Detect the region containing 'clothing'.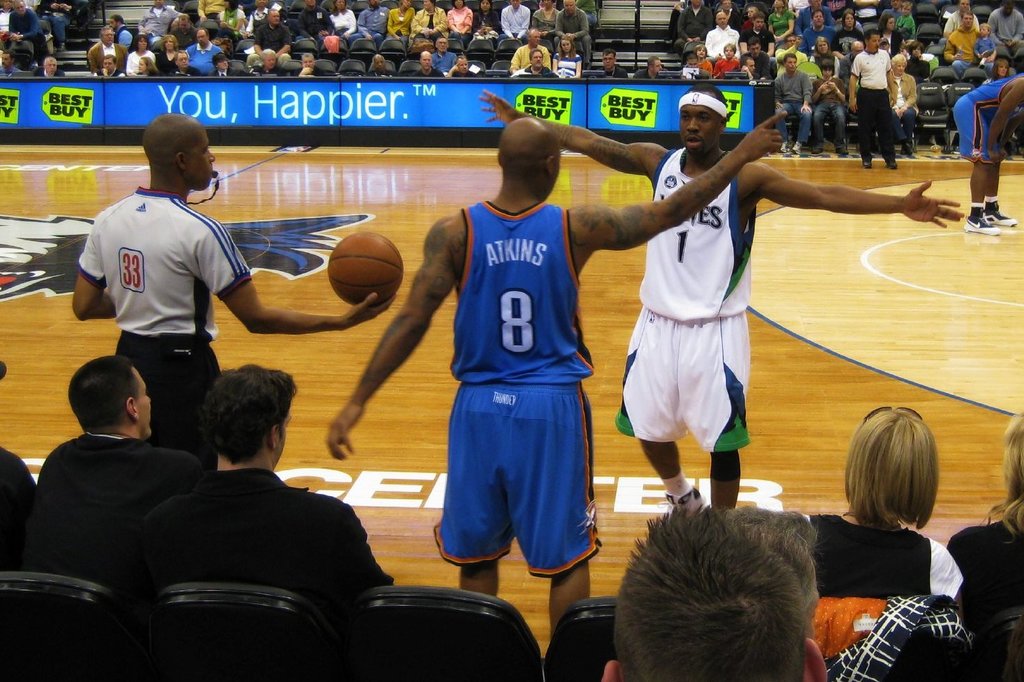
(x1=948, y1=516, x2=1023, y2=681).
